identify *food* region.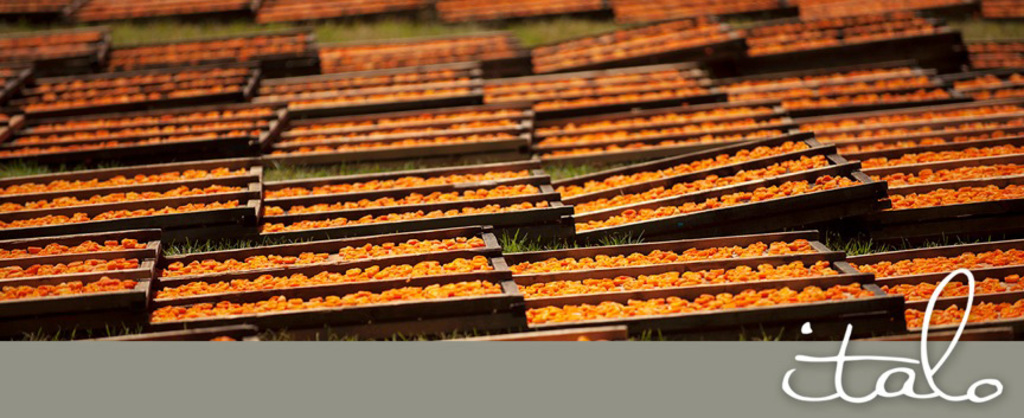
Region: box(0, 28, 101, 57).
